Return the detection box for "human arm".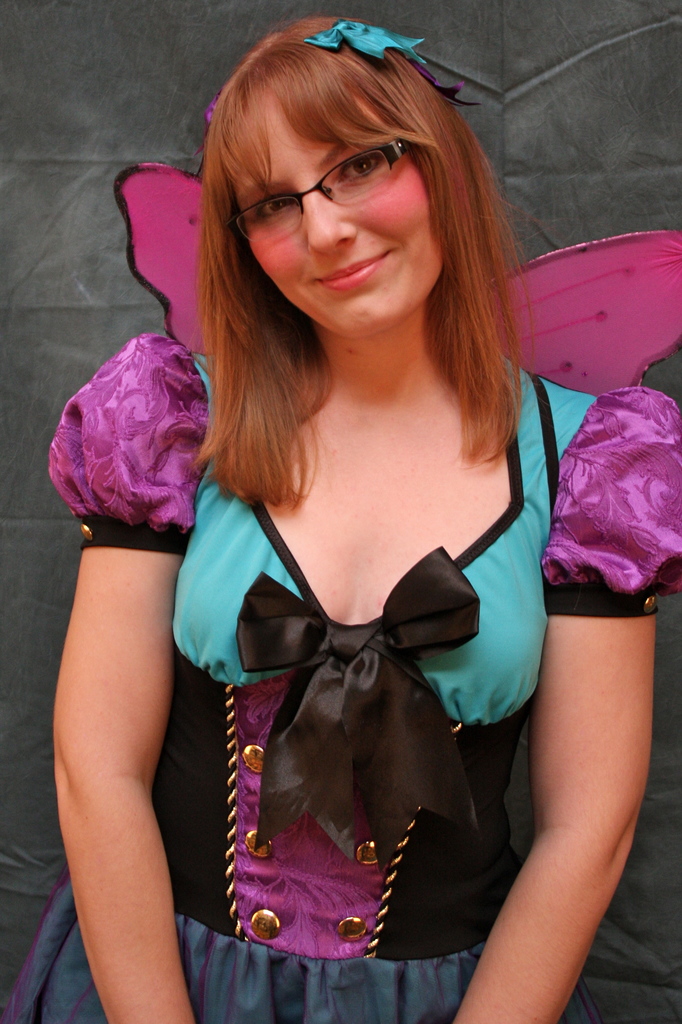
pyautogui.locateOnScreen(454, 385, 681, 1023).
